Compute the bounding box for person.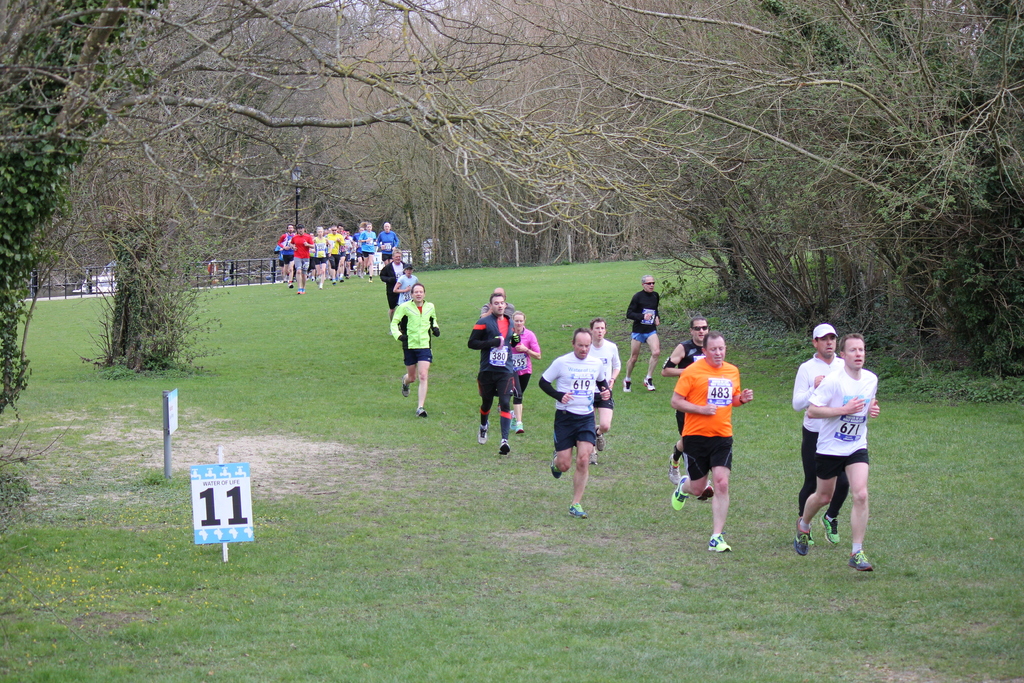
{"x1": 459, "y1": 293, "x2": 518, "y2": 460}.
